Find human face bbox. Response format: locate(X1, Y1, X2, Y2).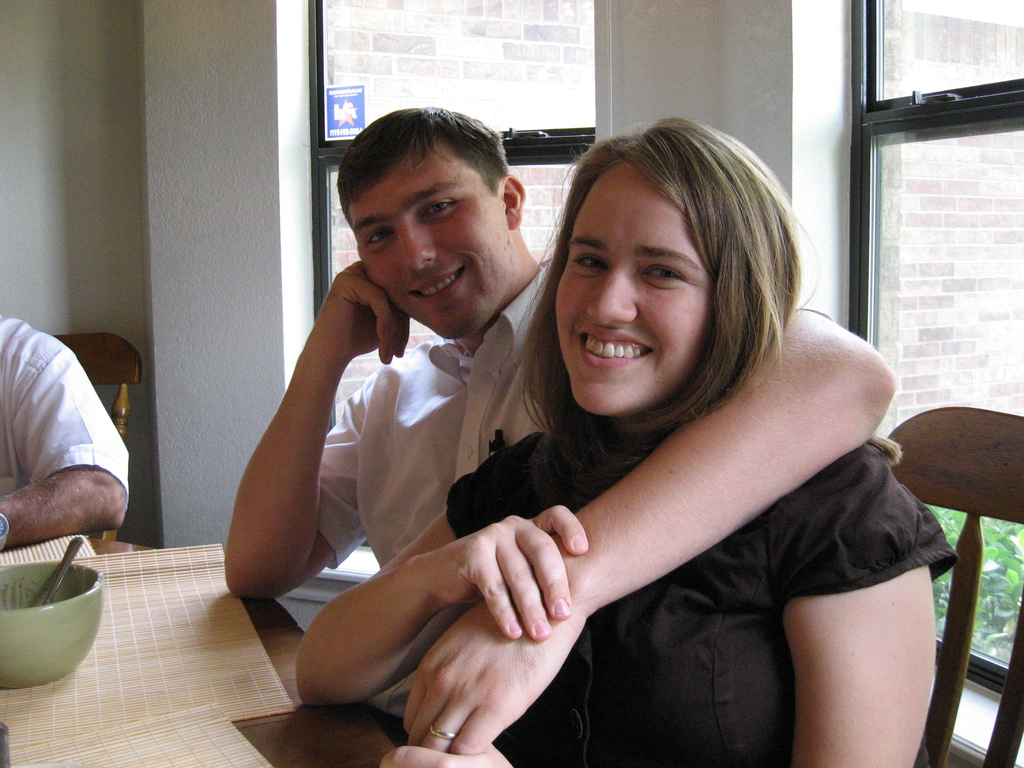
locate(361, 166, 521, 341).
